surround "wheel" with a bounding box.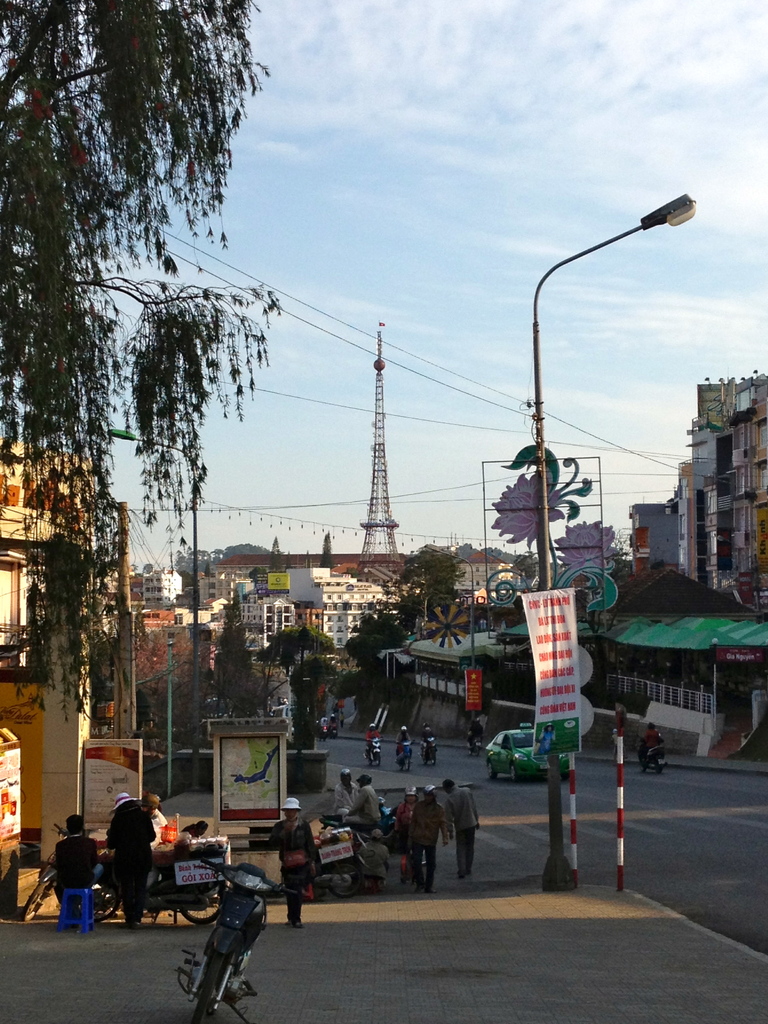
(468,745,471,753).
